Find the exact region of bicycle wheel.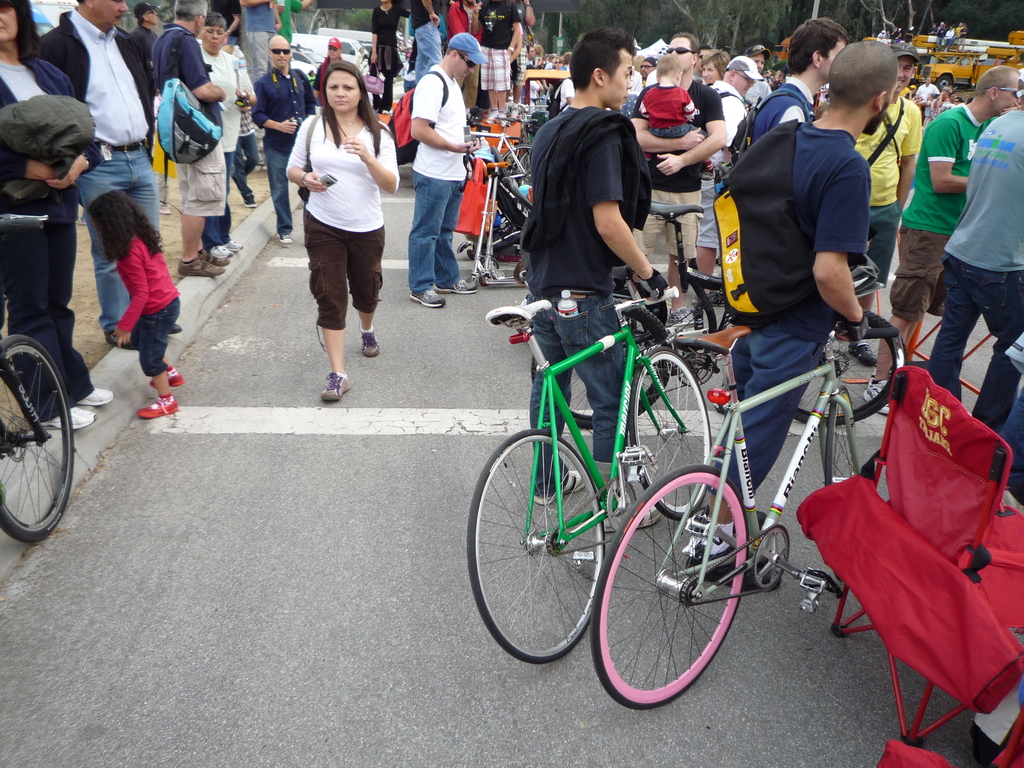
Exact region: <region>813, 393, 863, 487</region>.
